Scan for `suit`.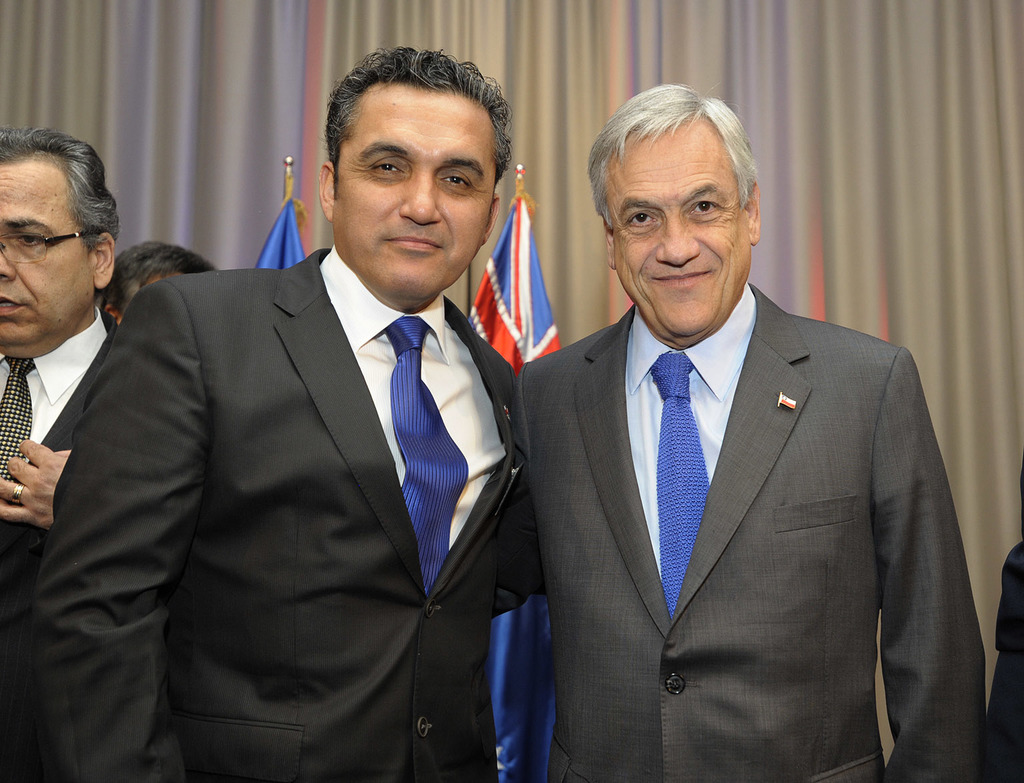
Scan result: 0 305 119 782.
